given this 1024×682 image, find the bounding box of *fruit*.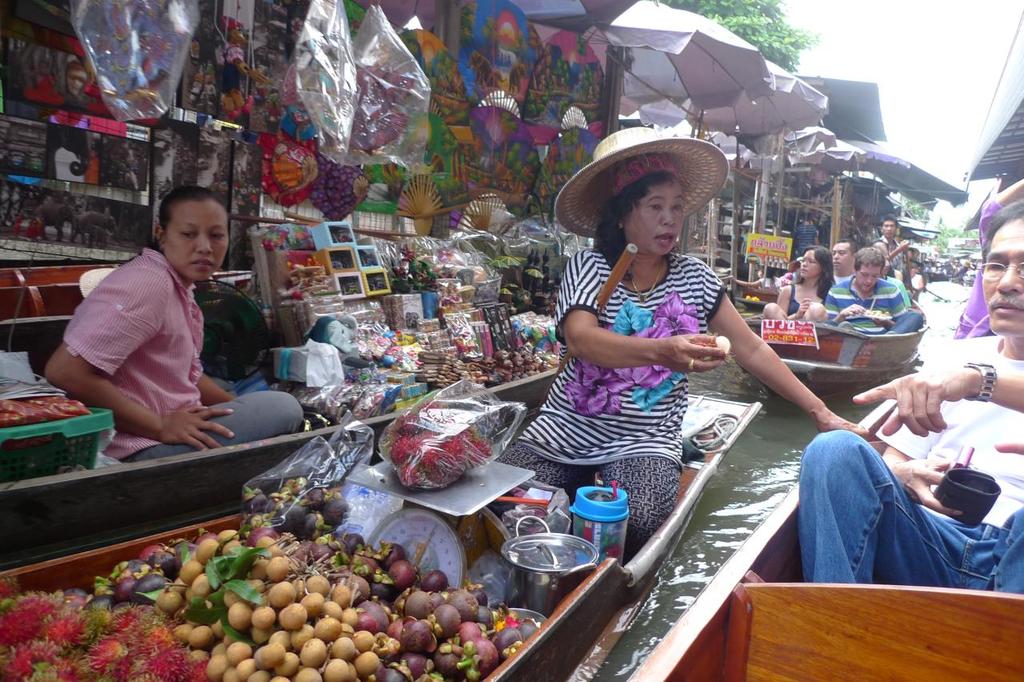
332, 635, 358, 664.
